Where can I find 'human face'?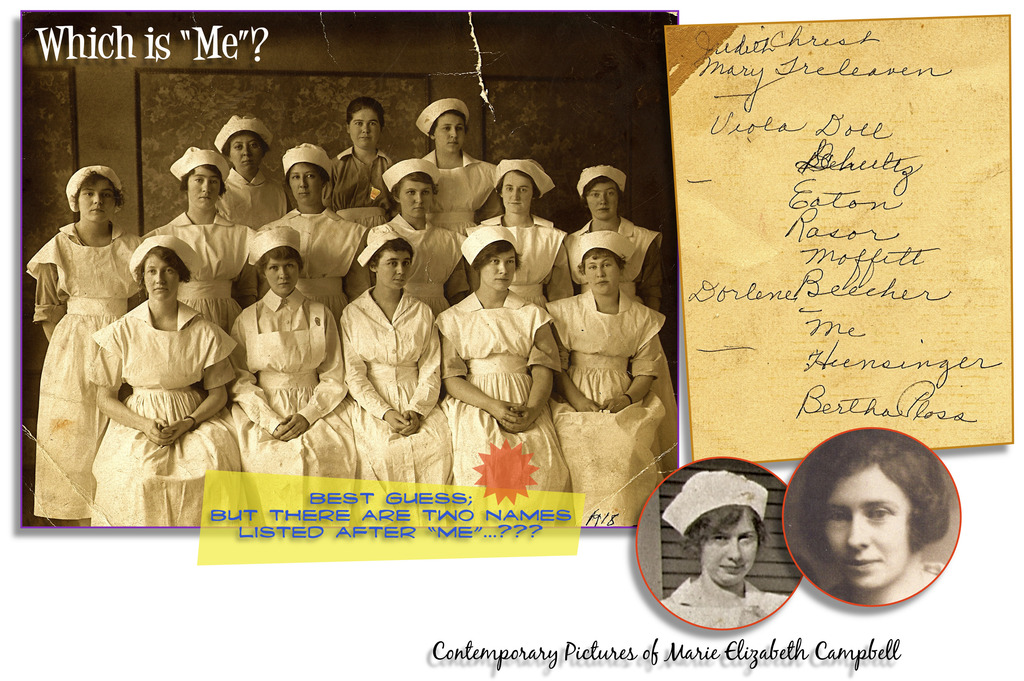
You can find it at 822 450 917 594.
